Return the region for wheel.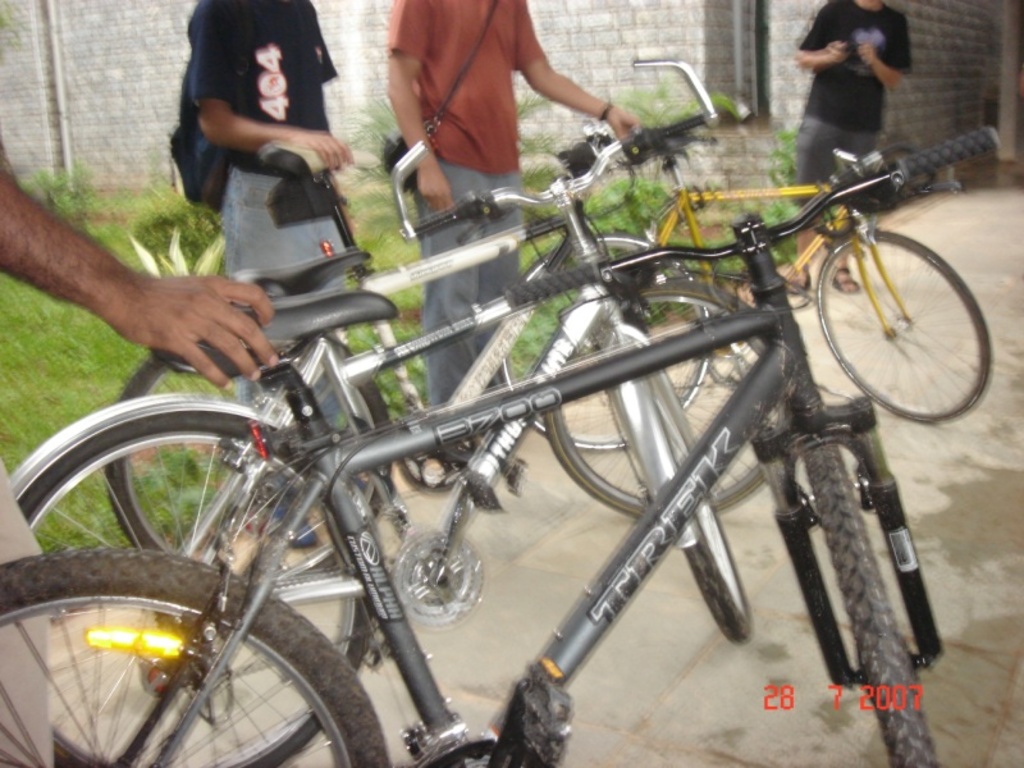
<box>3,412,381,767</box>.
